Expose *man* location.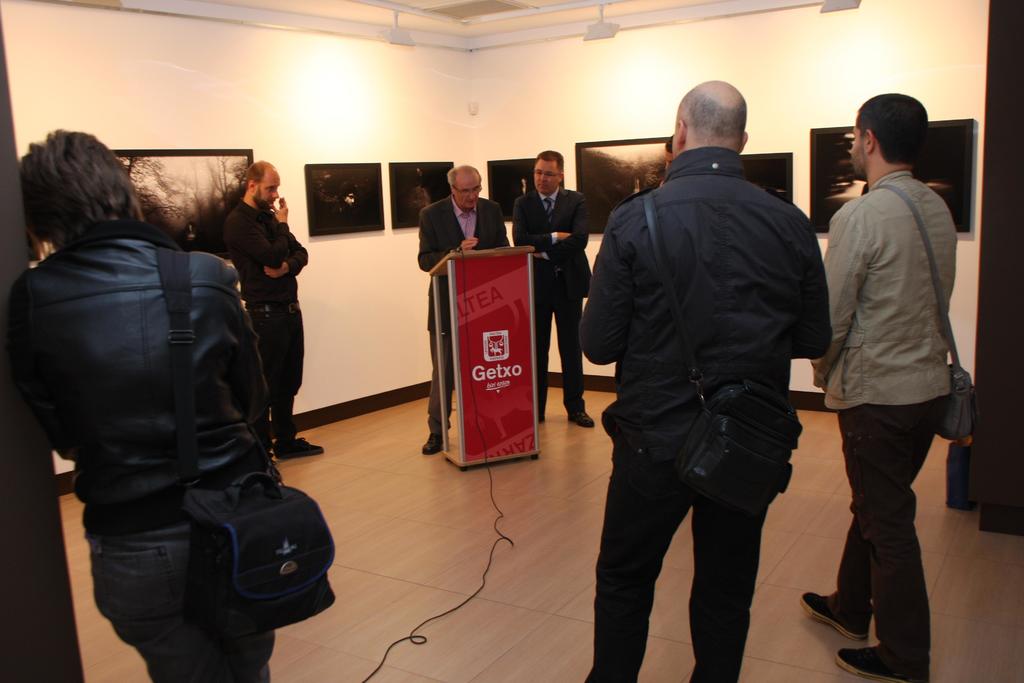
Exposed at <bbox>419, 167, 523, 463</bbox>.
